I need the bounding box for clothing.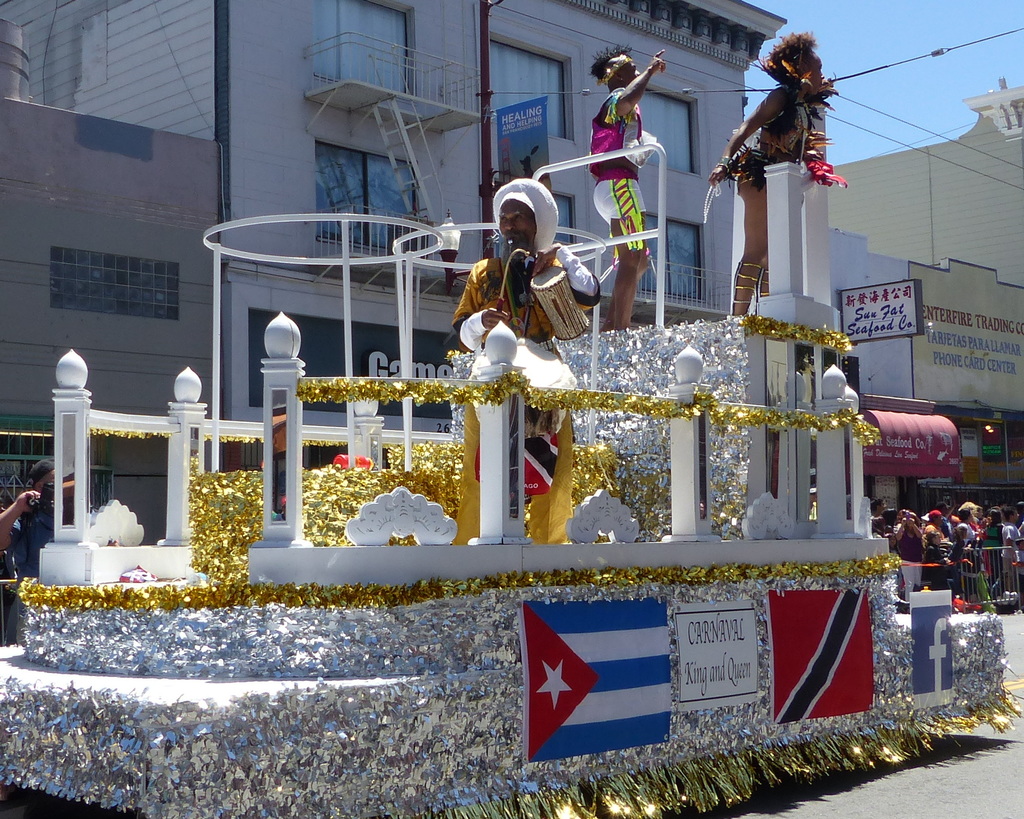
Here it is: region(0, 507, 68, 644).
